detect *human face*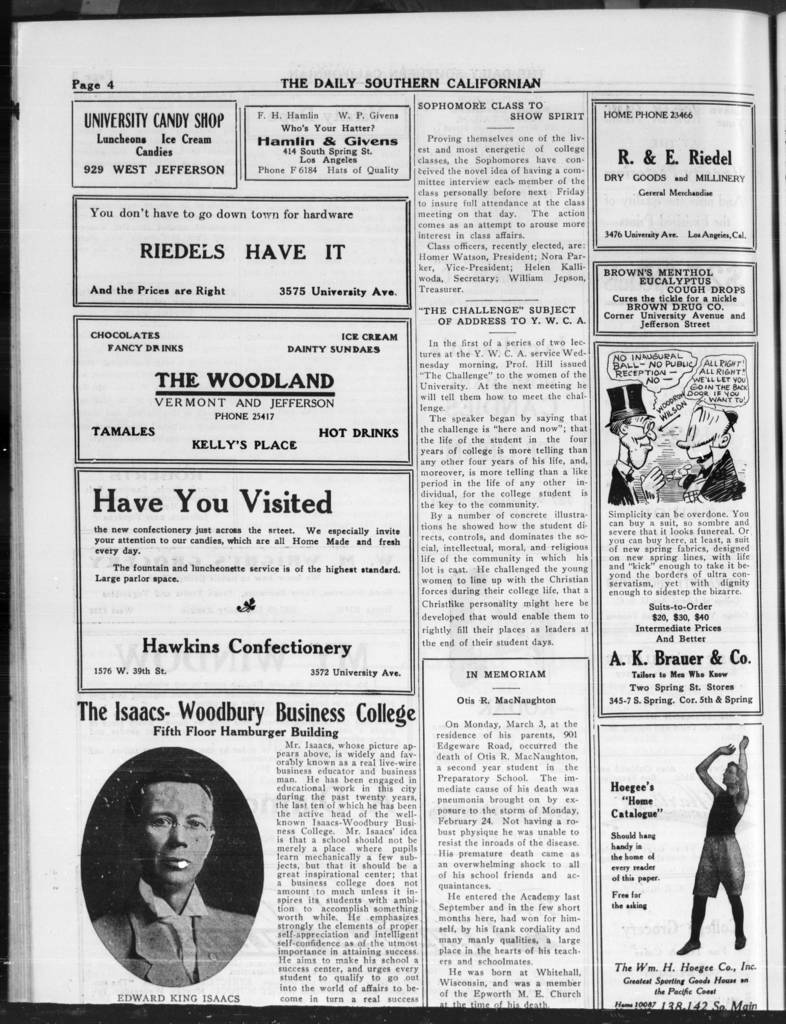
box=[678, 407, 727, 468]
